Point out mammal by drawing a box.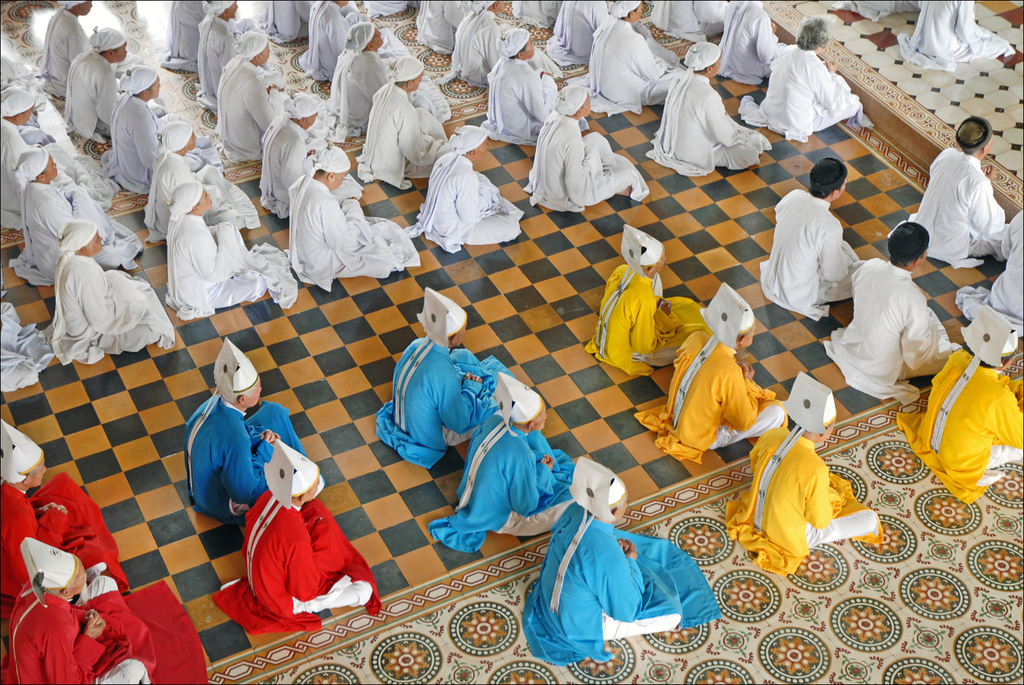
detection(35, 0, 94, 98).
